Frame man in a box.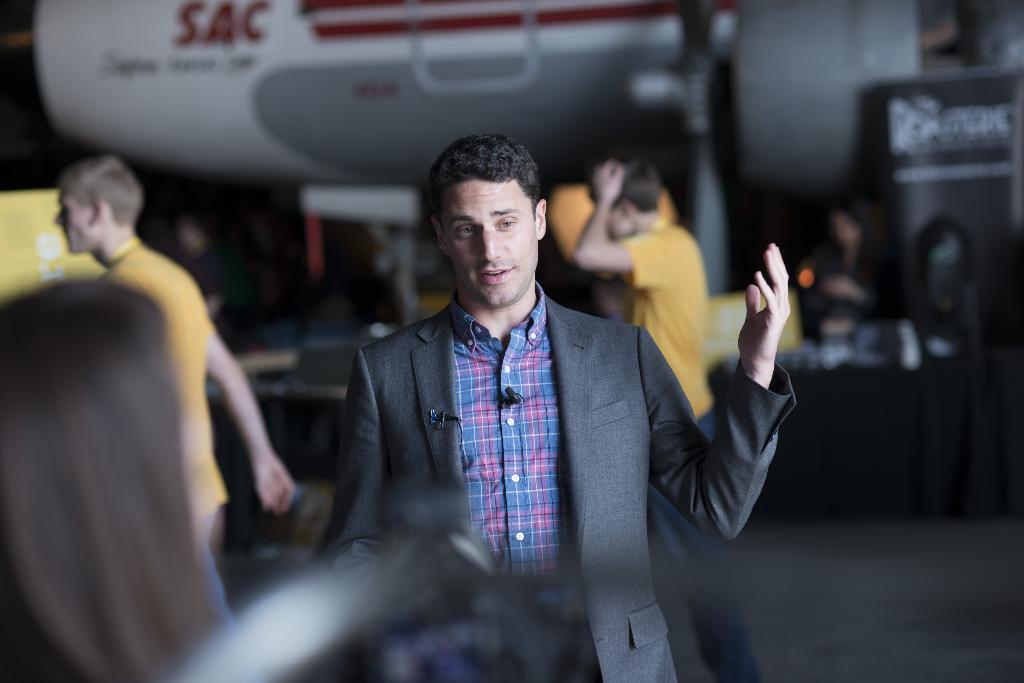
42:152:300:631.
